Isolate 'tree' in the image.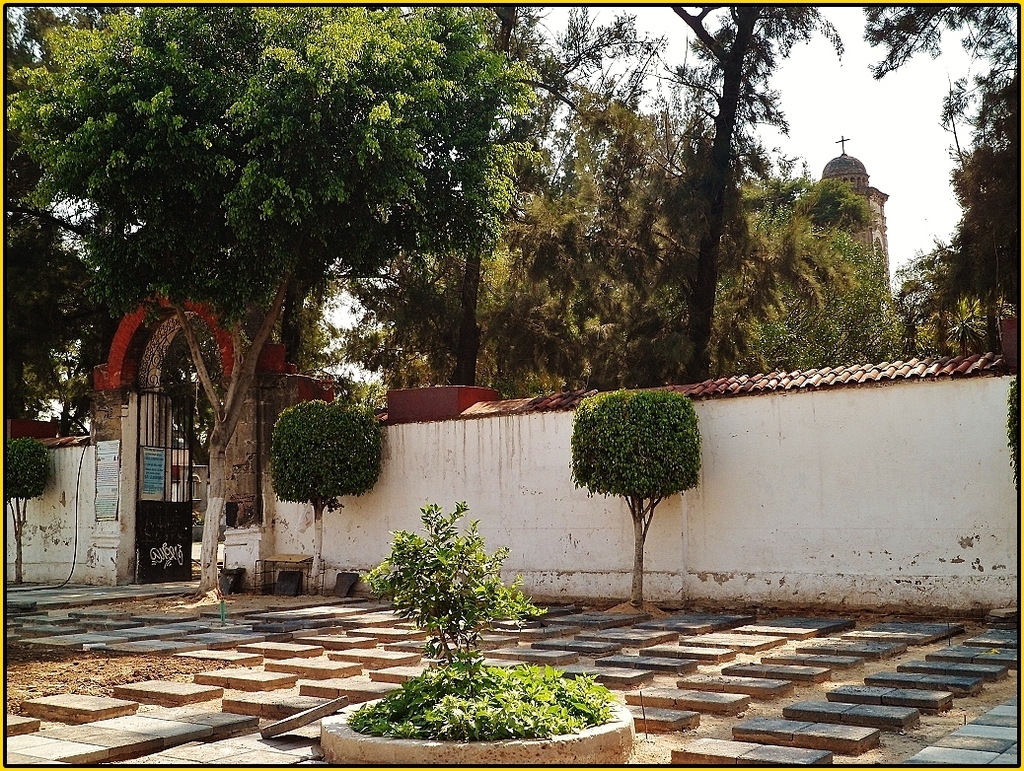
Isolated region: {"left": 0, "top": 3, "right": 544, "bottom": 612}.
